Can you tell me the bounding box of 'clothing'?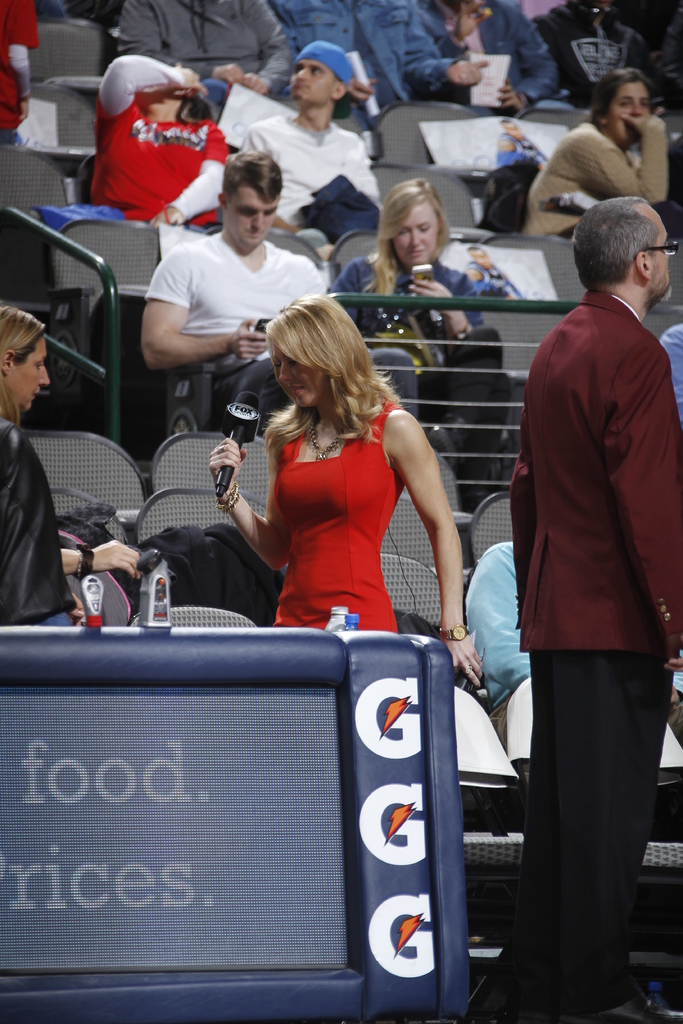
[147,230,317,337].
